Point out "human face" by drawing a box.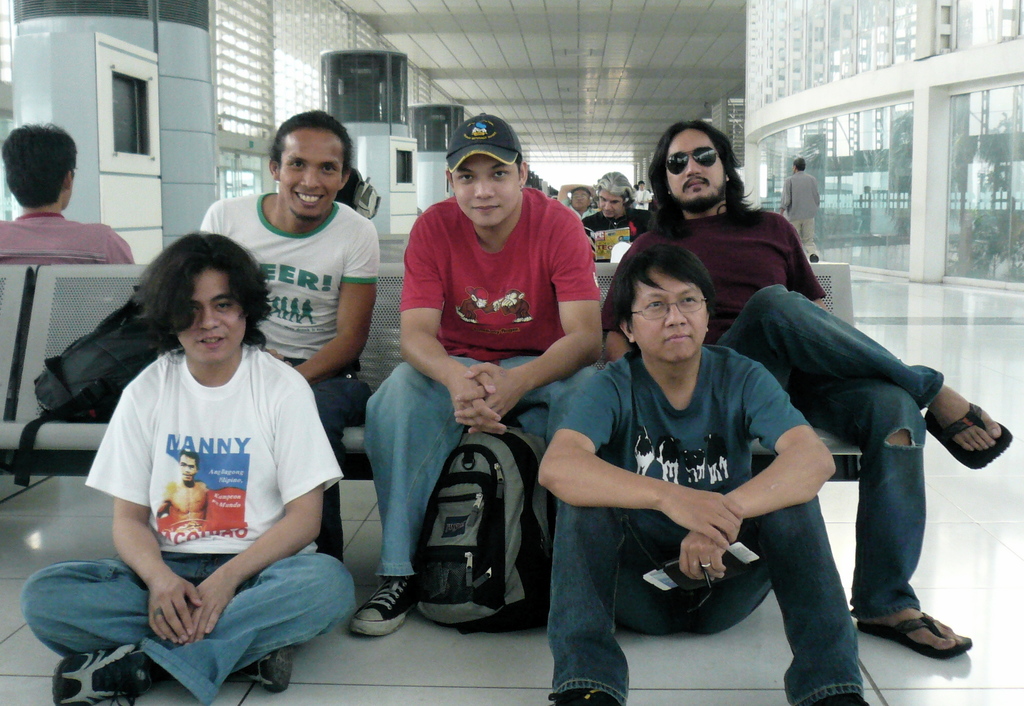
{"left": 632, "top": 276, "right": 708, "bottom": 364}.
